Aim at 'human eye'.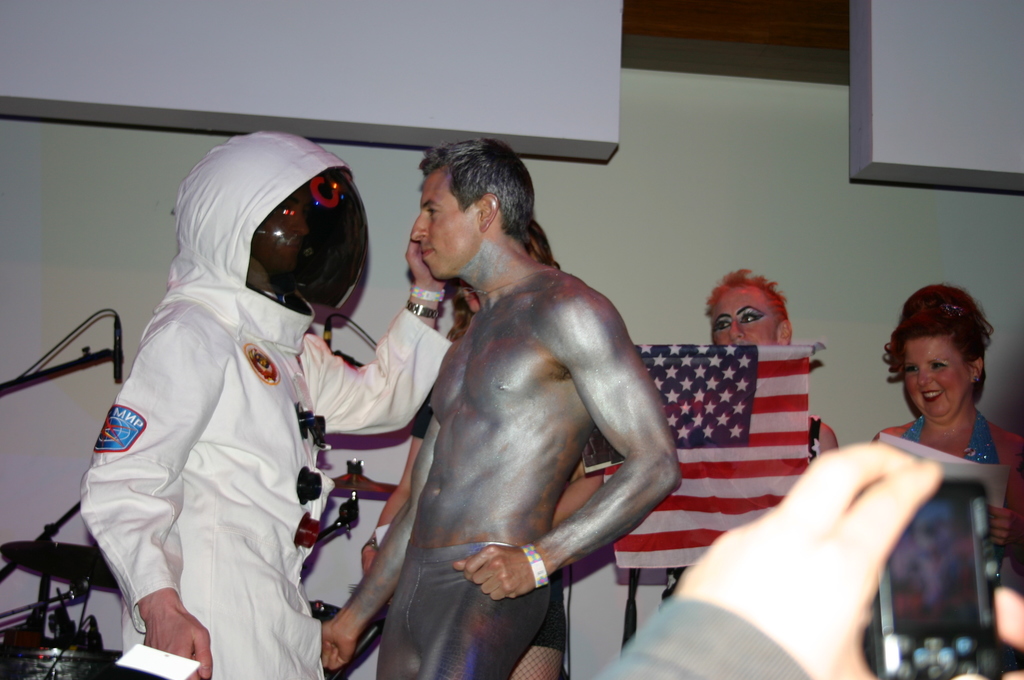
Aimed at select_region(927, 362, 952, 374).
